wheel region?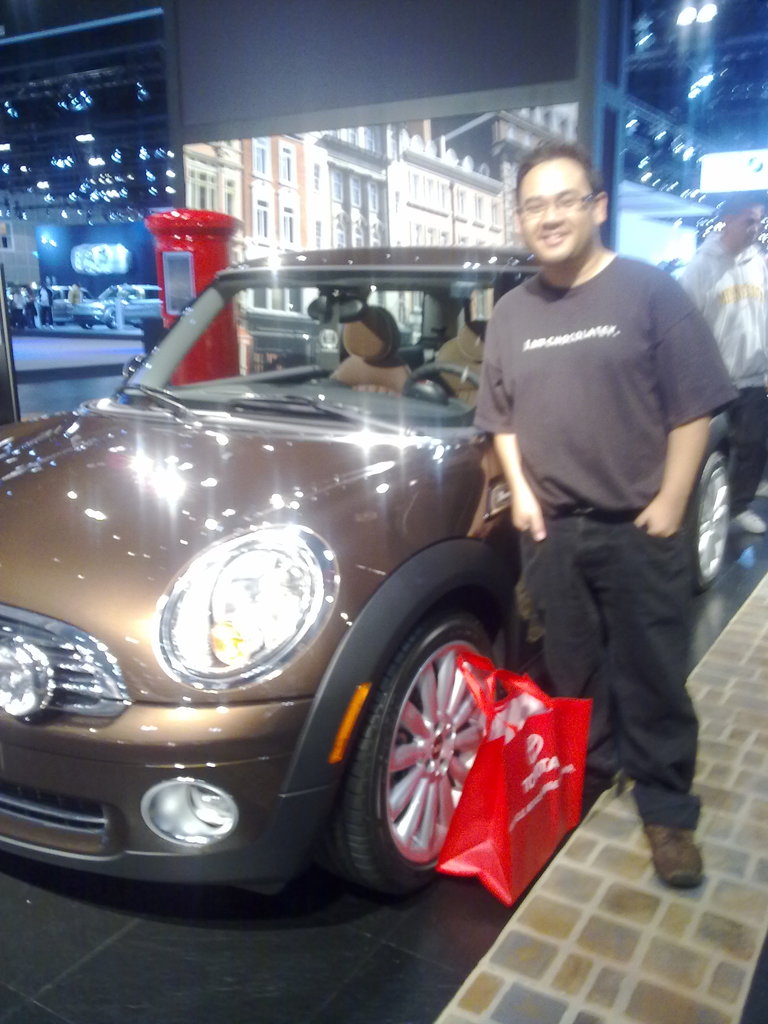
(685, 452, 737, 601)
